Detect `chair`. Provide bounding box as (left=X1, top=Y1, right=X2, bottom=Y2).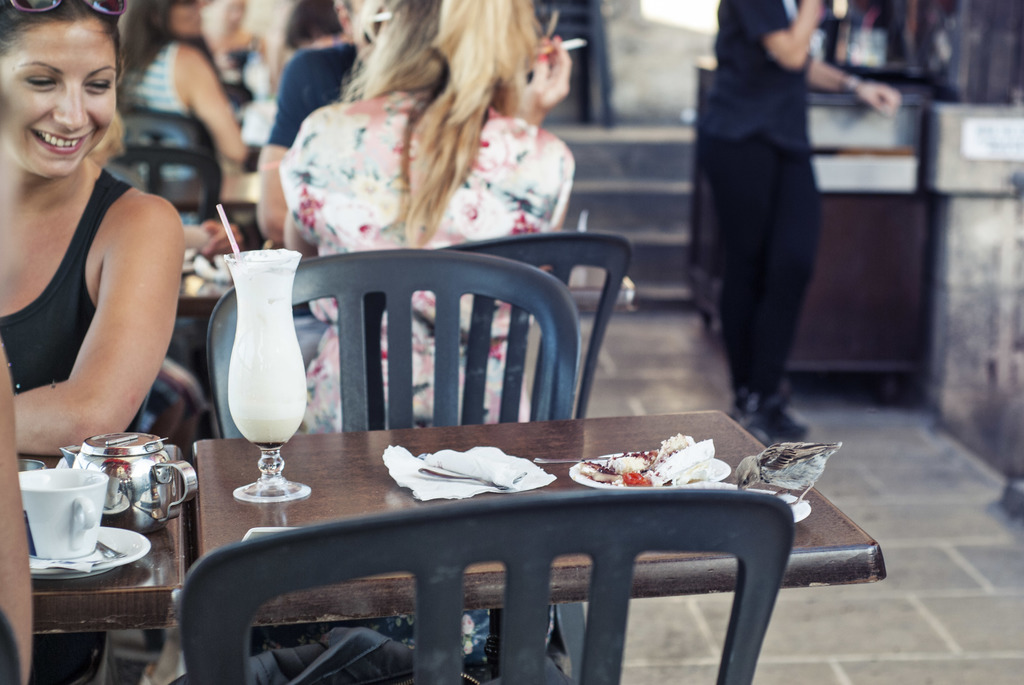
(left=105, top=138, right=224, bottom=235).
